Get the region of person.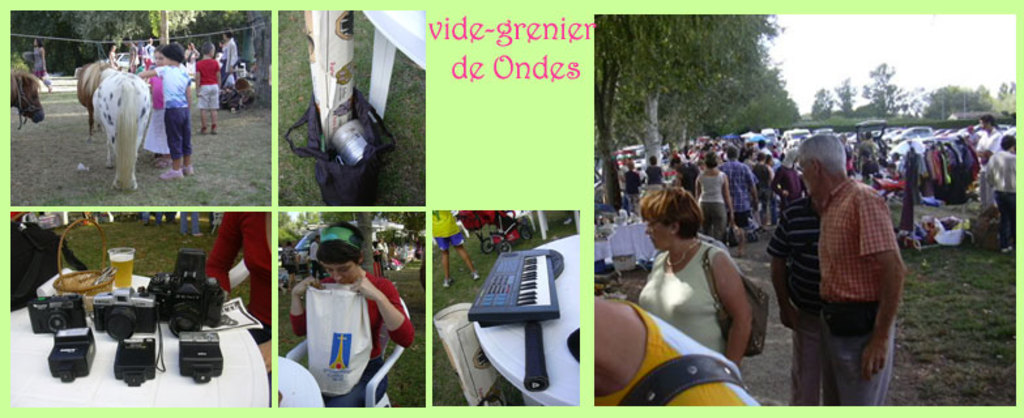
<bbox>191, 38, 230, 133</bbox>.
